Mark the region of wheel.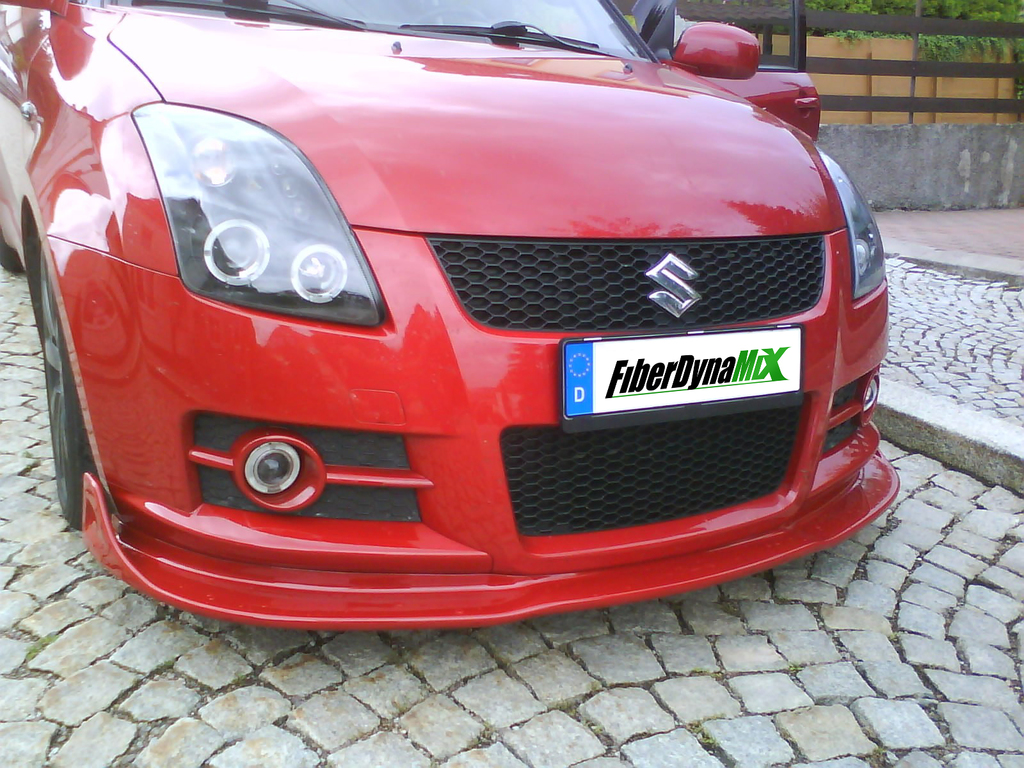
Region: <bbox>43, 236, 102, 529</bbox>.
